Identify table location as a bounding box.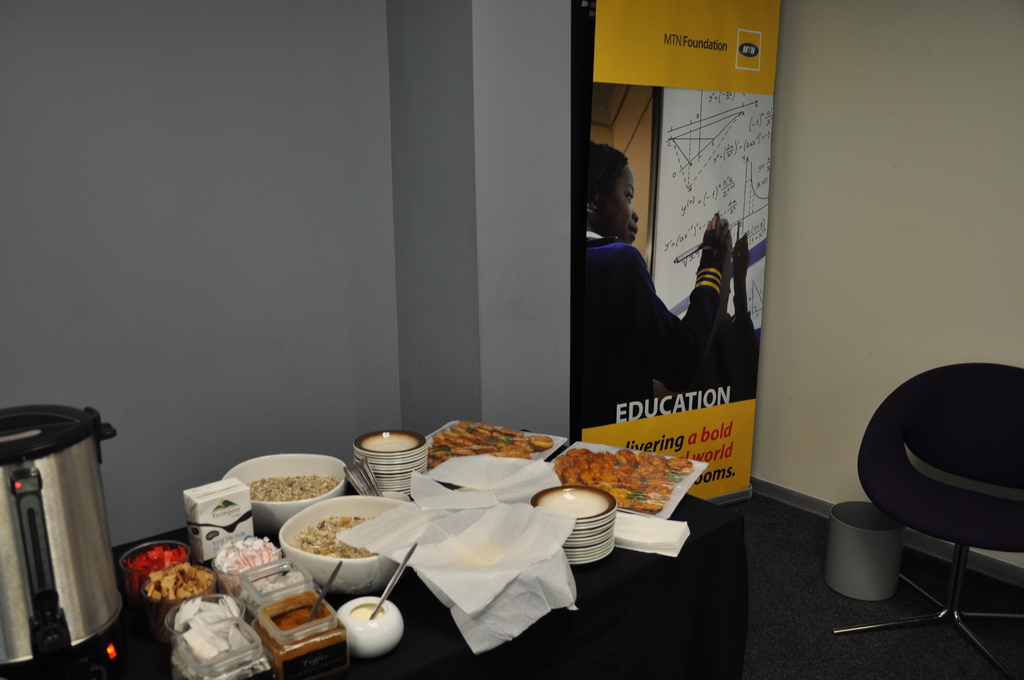
box=[0, 442, 755, 679].
